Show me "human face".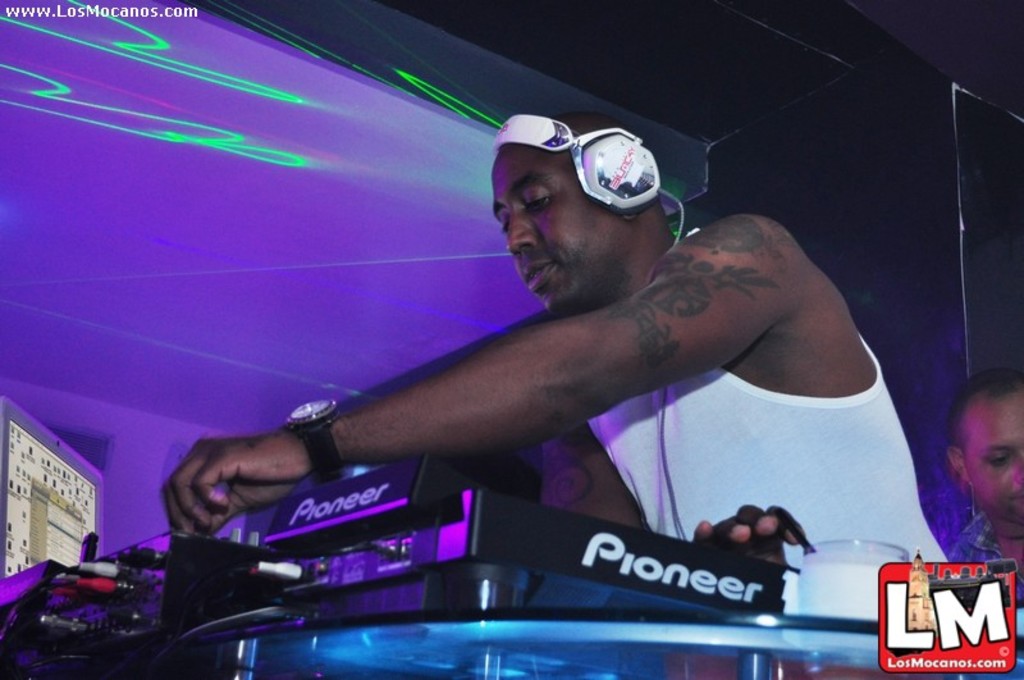
"human face" is here: (left=960, top=398, right=1023, bottom=533).
